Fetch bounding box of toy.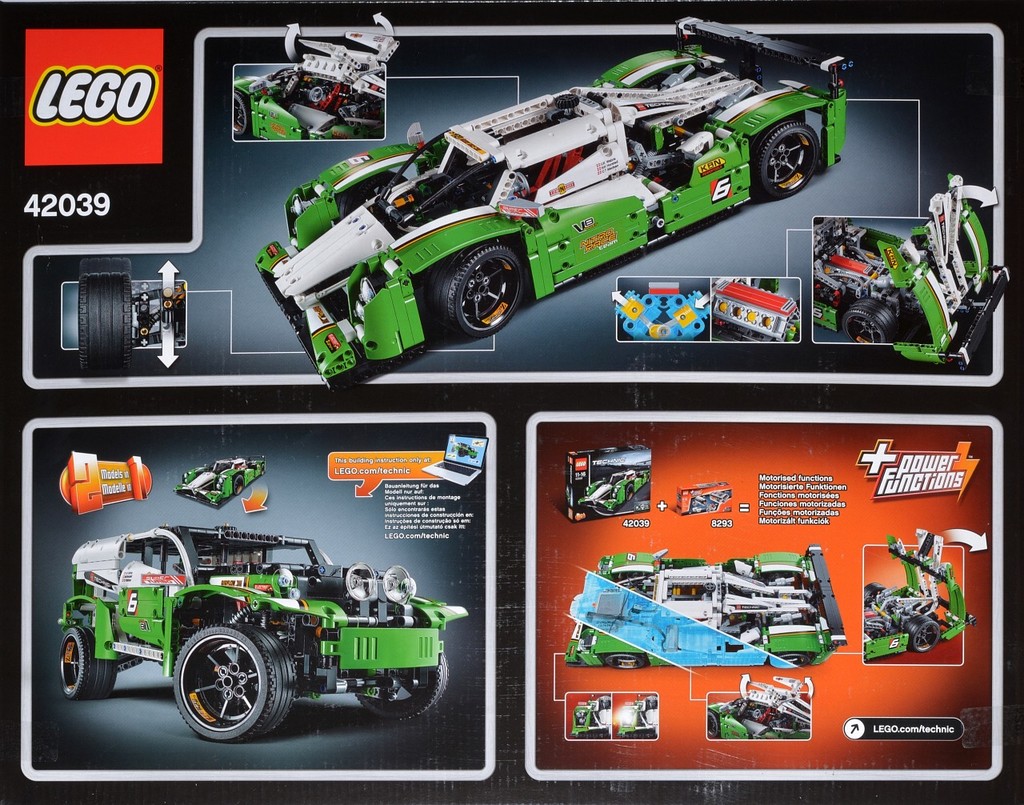
Bbox: Rect(614, 265, 738, 354).
